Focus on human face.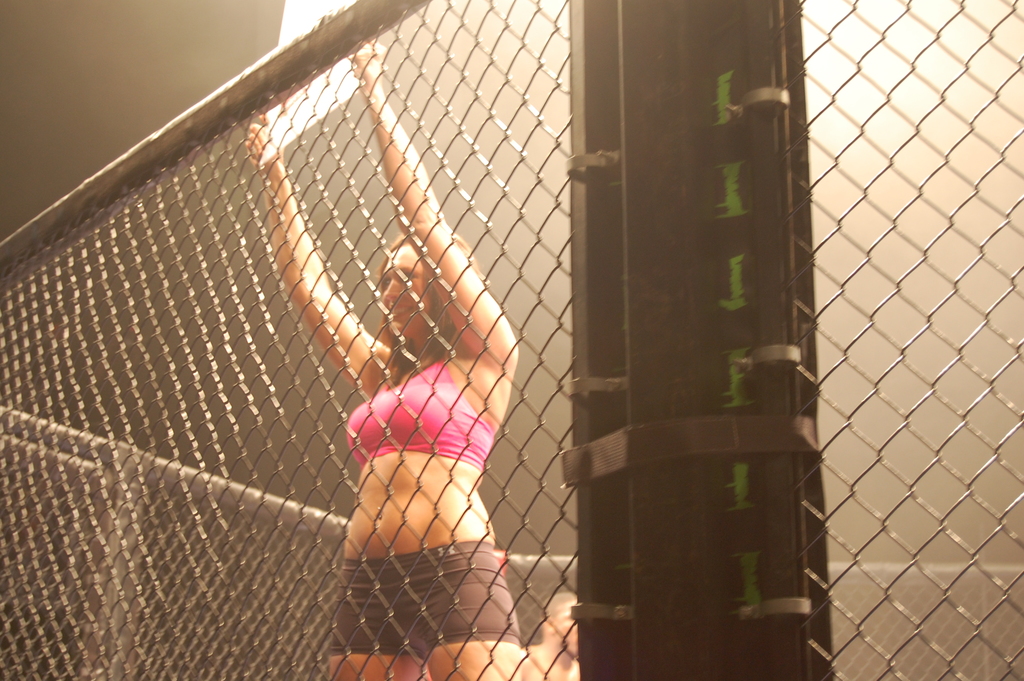
Focused at Rect(381, 245, 430, 340).
